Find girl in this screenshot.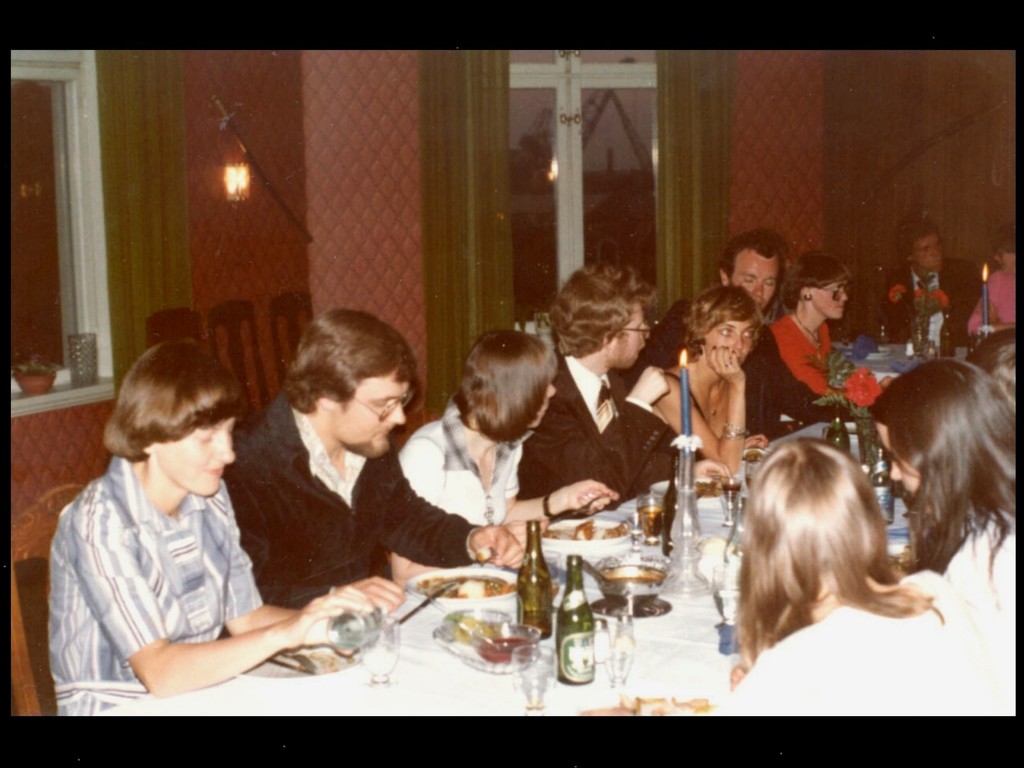
The bounding box for girl is region(869, 360, 1020, 631).
